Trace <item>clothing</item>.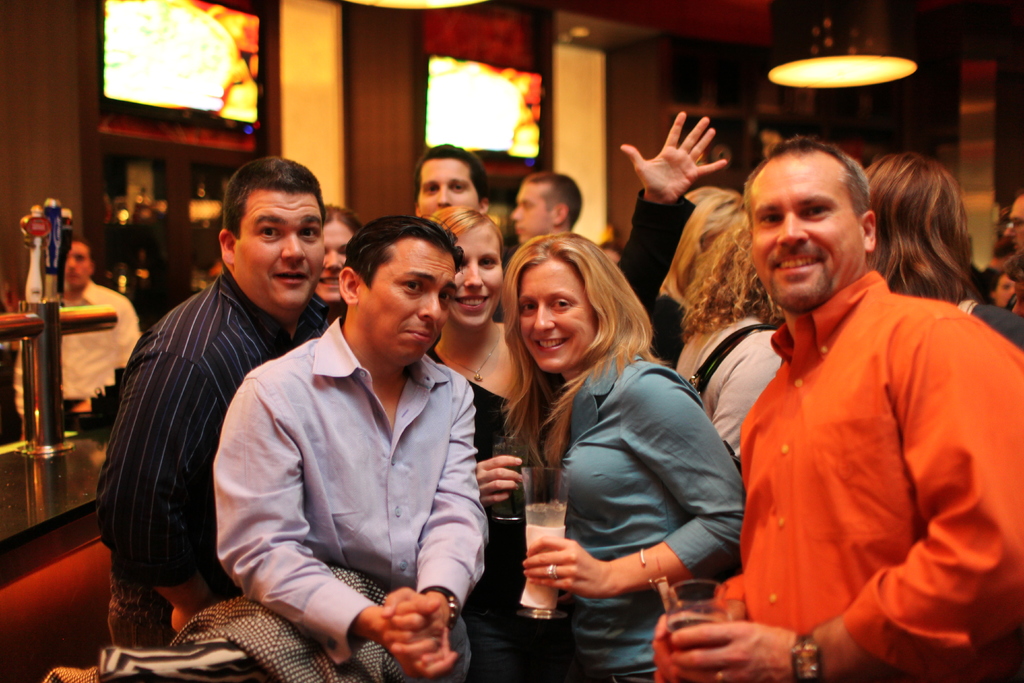
Traced to (x1=719, y1=257, x2=995, y2=663).
